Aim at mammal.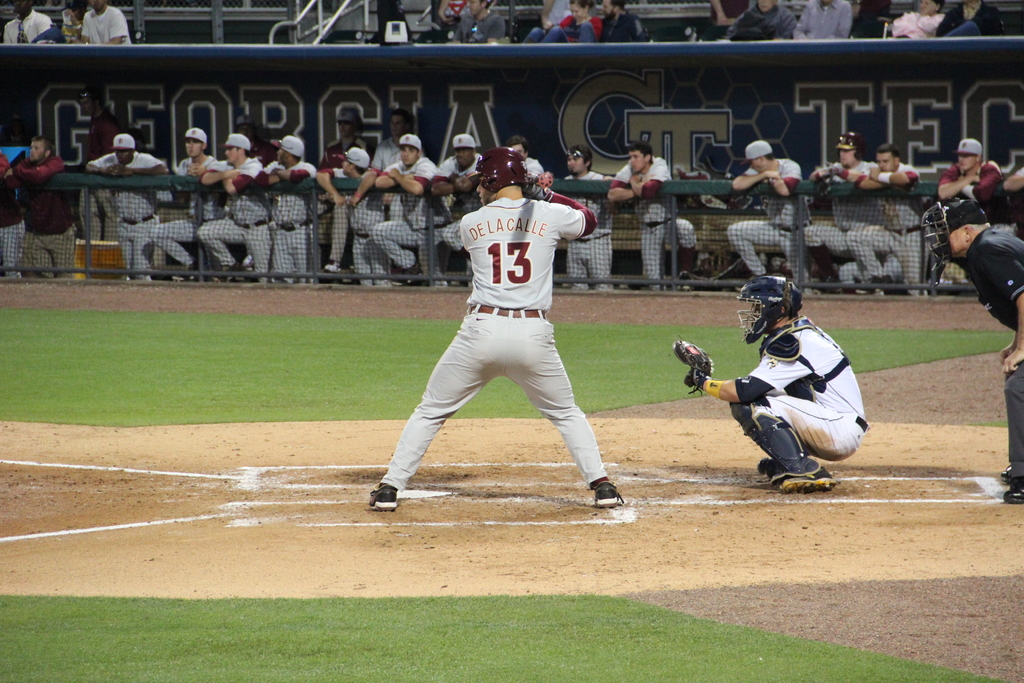
Aimed at [317,142,351,273].
